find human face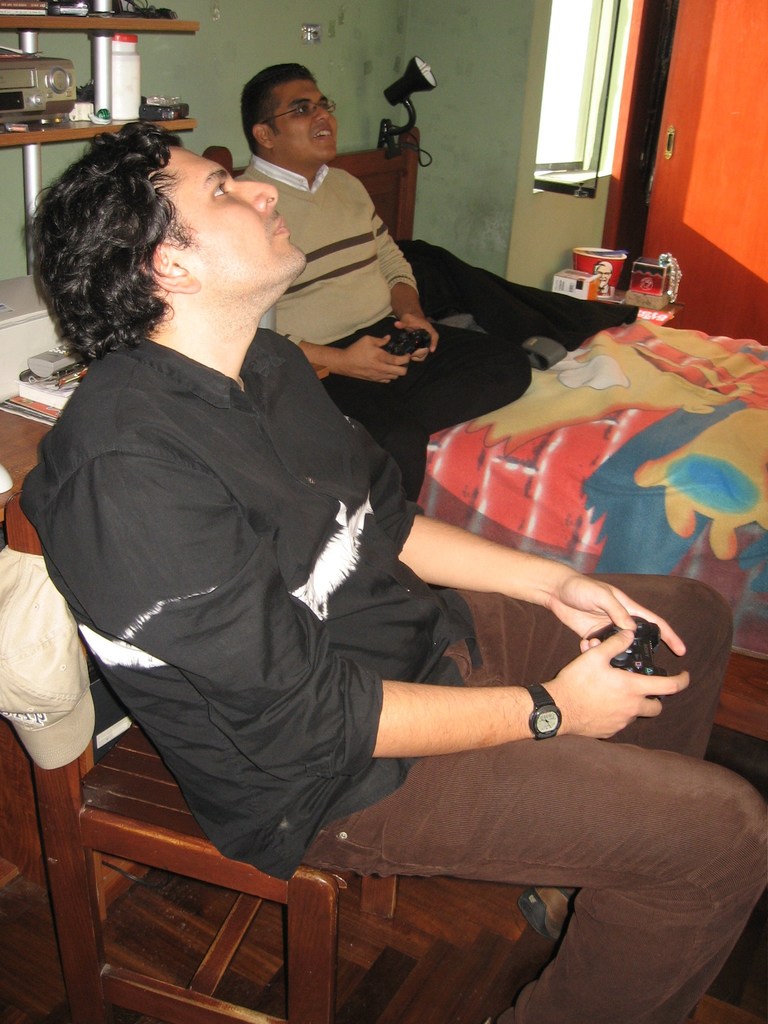
detection(268, 83, 341, 156)
